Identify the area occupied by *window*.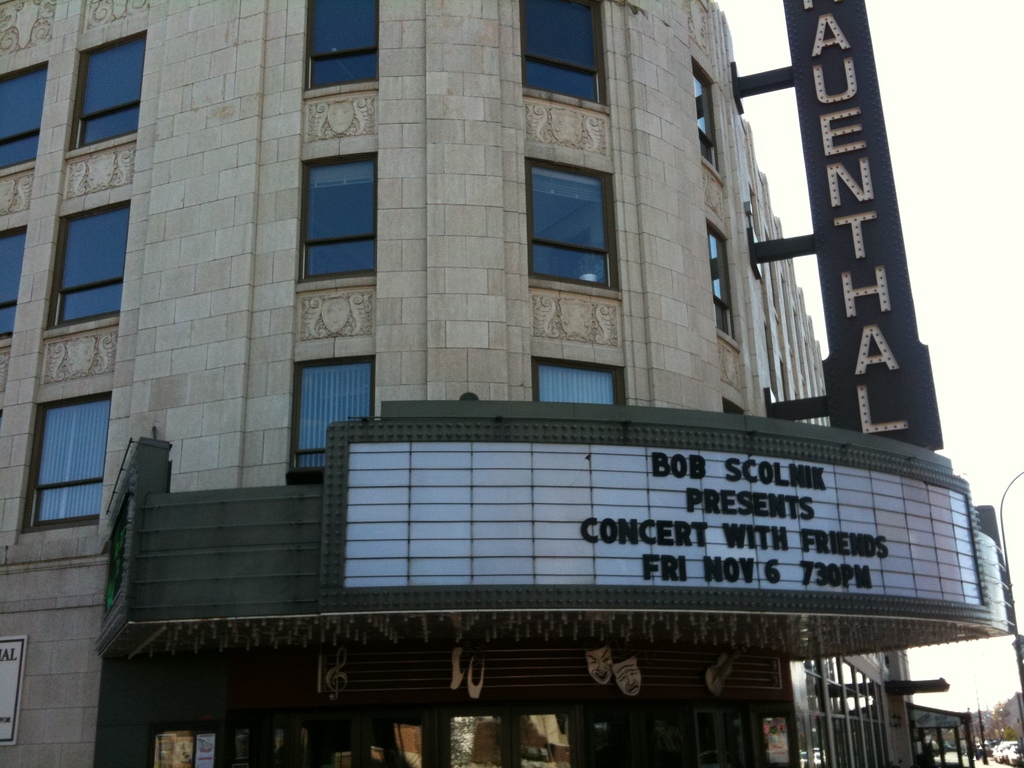
Area: (536,367,627,405).
